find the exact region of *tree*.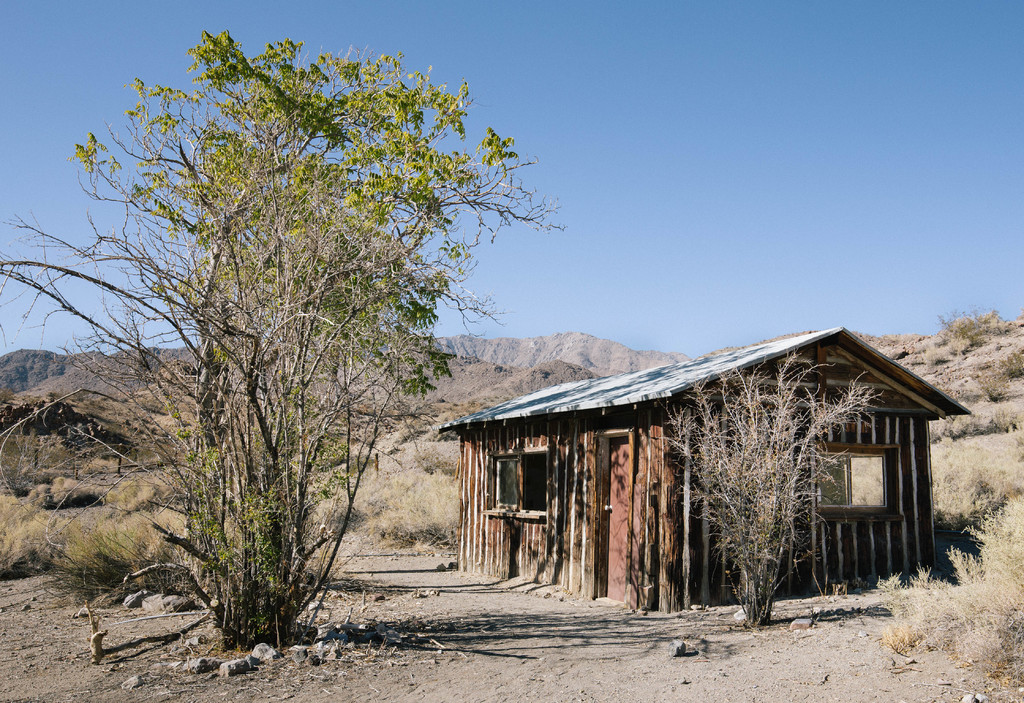
Exact region: bbox(0, 19, 571, 685).
